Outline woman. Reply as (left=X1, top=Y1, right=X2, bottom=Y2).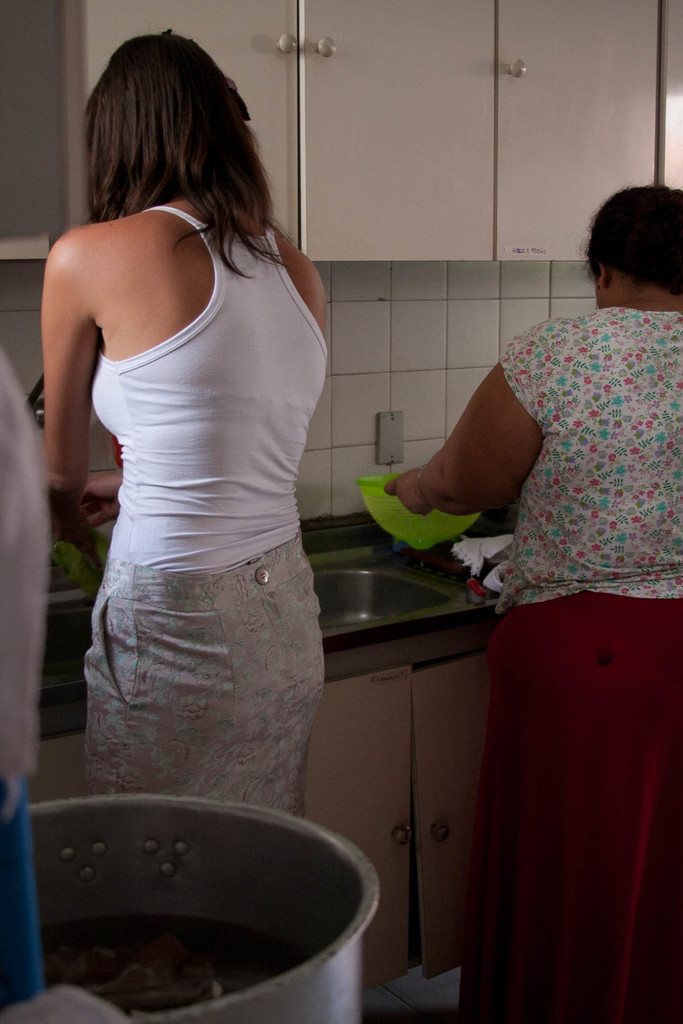
(left=40, top=33, right=333, bottom=819).
